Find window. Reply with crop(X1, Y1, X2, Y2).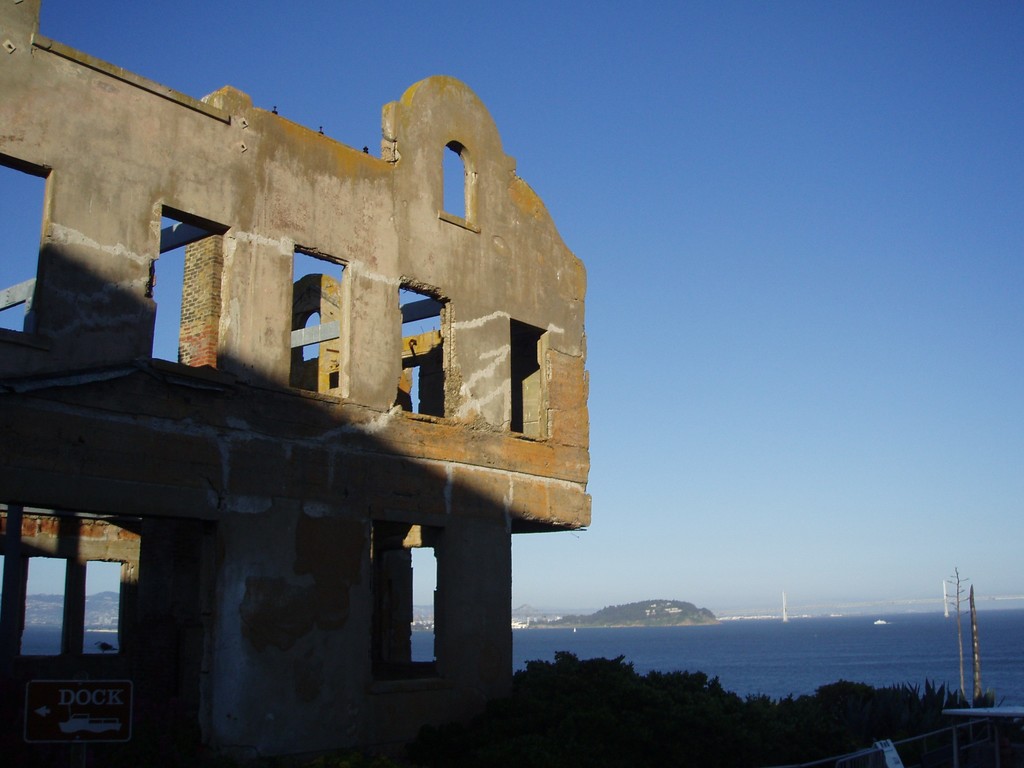
crop(508, 319, 551, 444).
